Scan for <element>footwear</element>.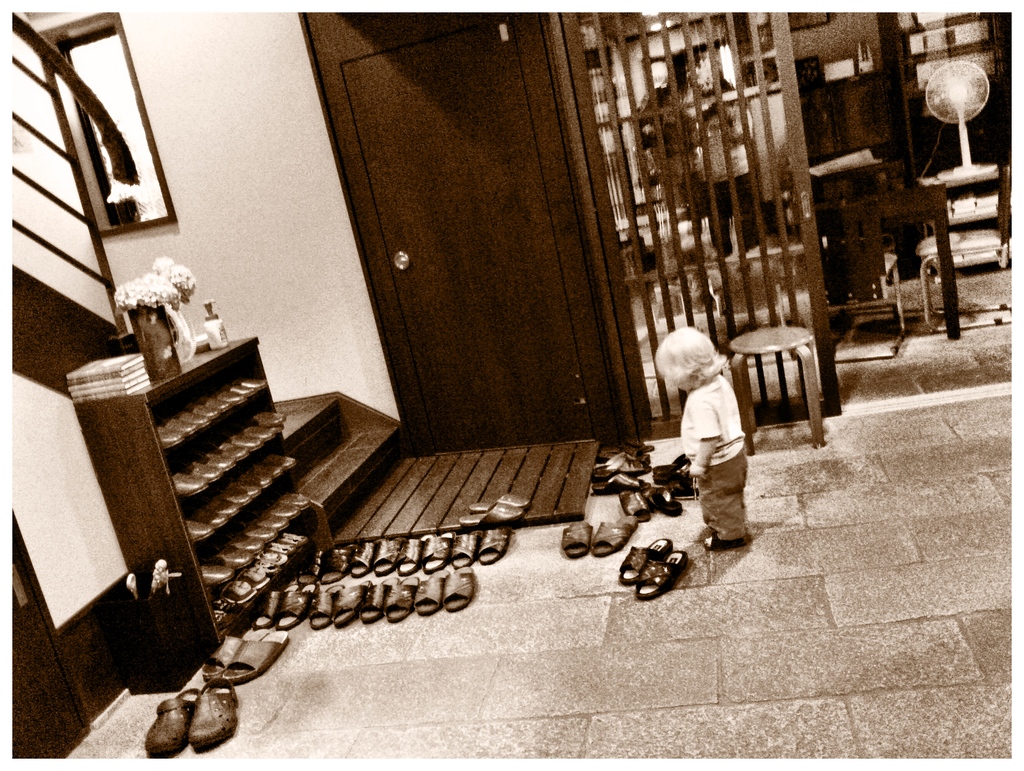
Scan result: box=[700, 537, 747, 549].
